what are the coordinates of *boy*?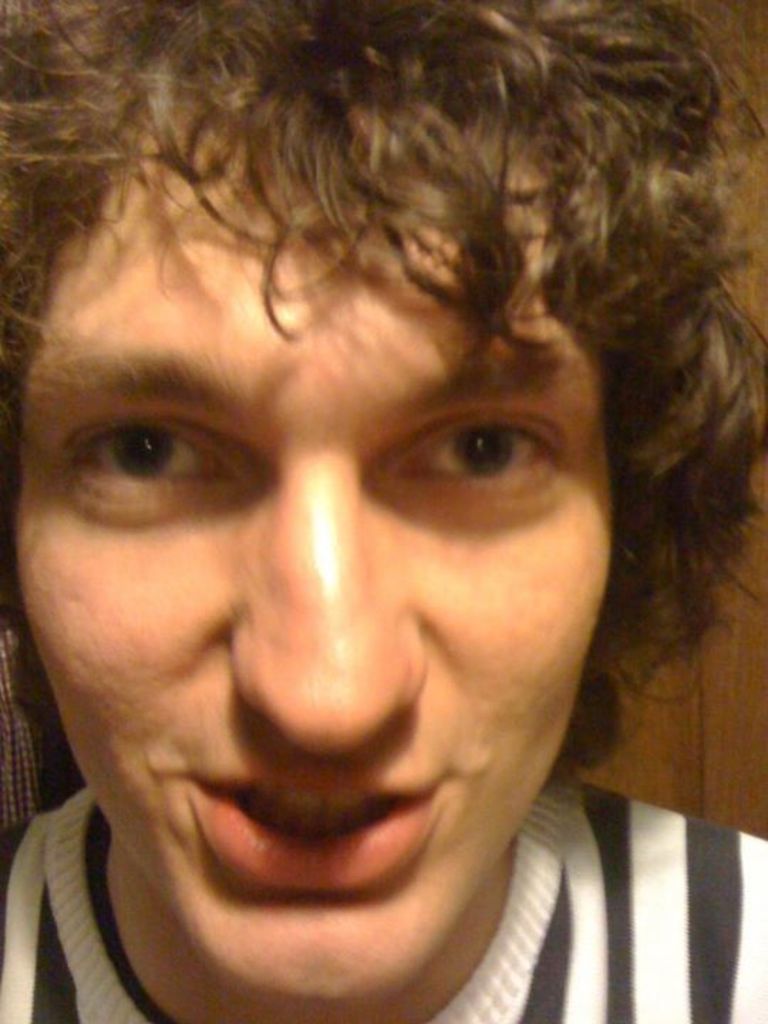
(x1=0, y1=0, x2=767, y2=1023).
